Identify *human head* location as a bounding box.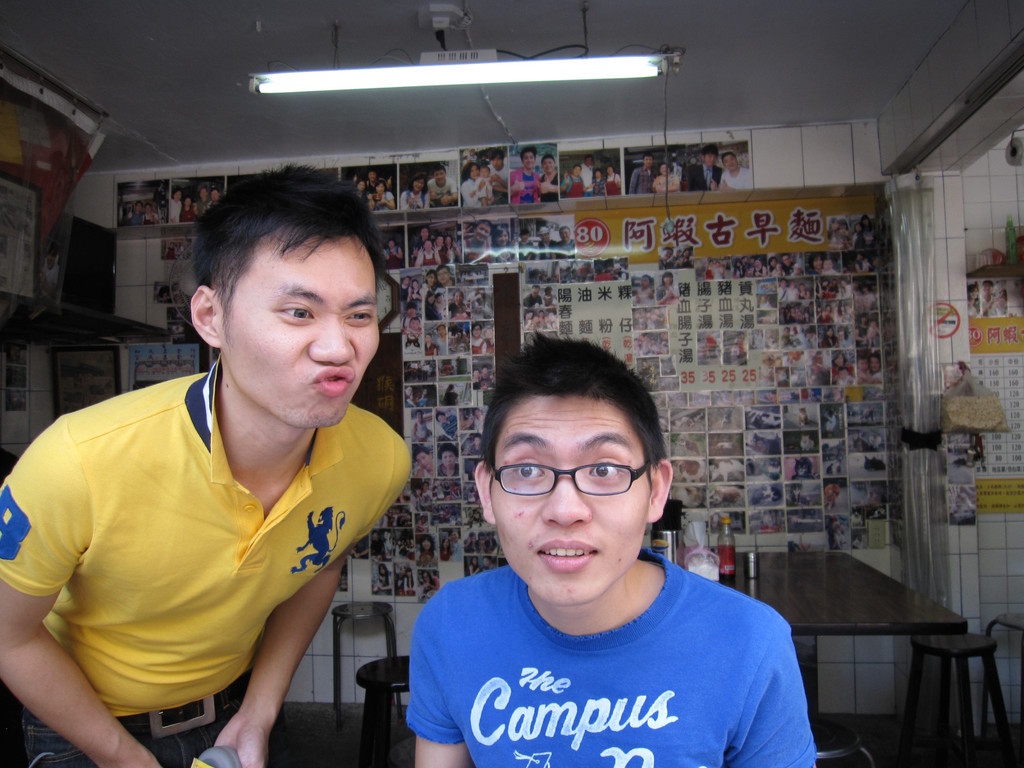
[769, 257, 776, 268].
